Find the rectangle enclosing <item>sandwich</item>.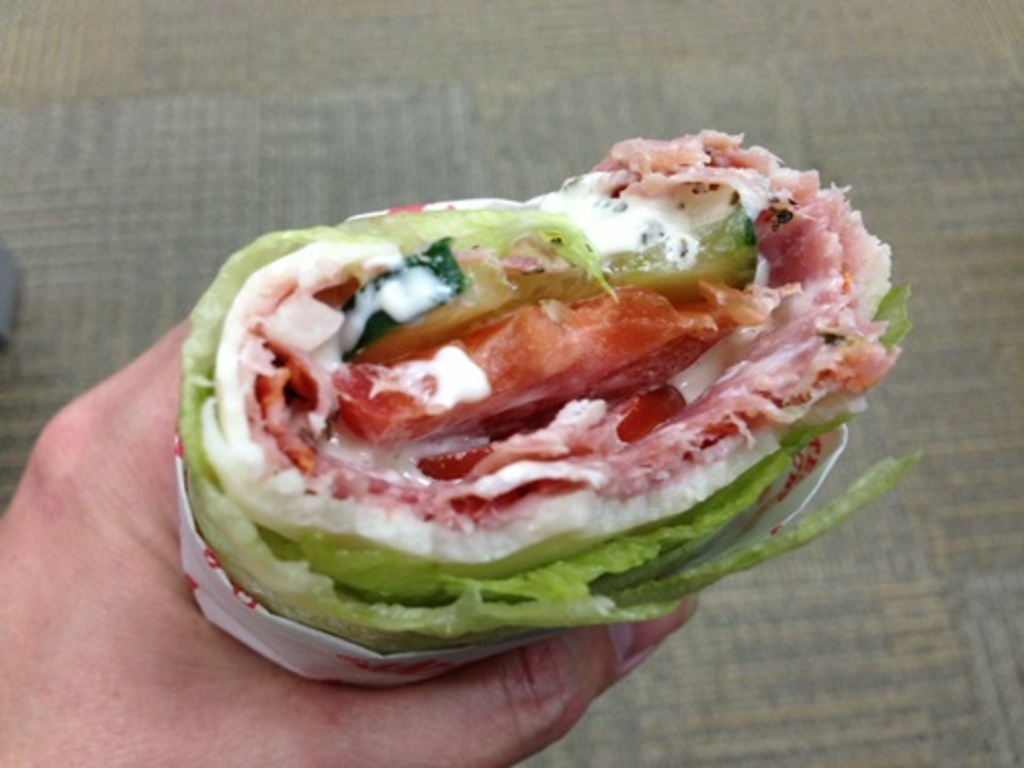
Rect(174, 115, 926, 655).
